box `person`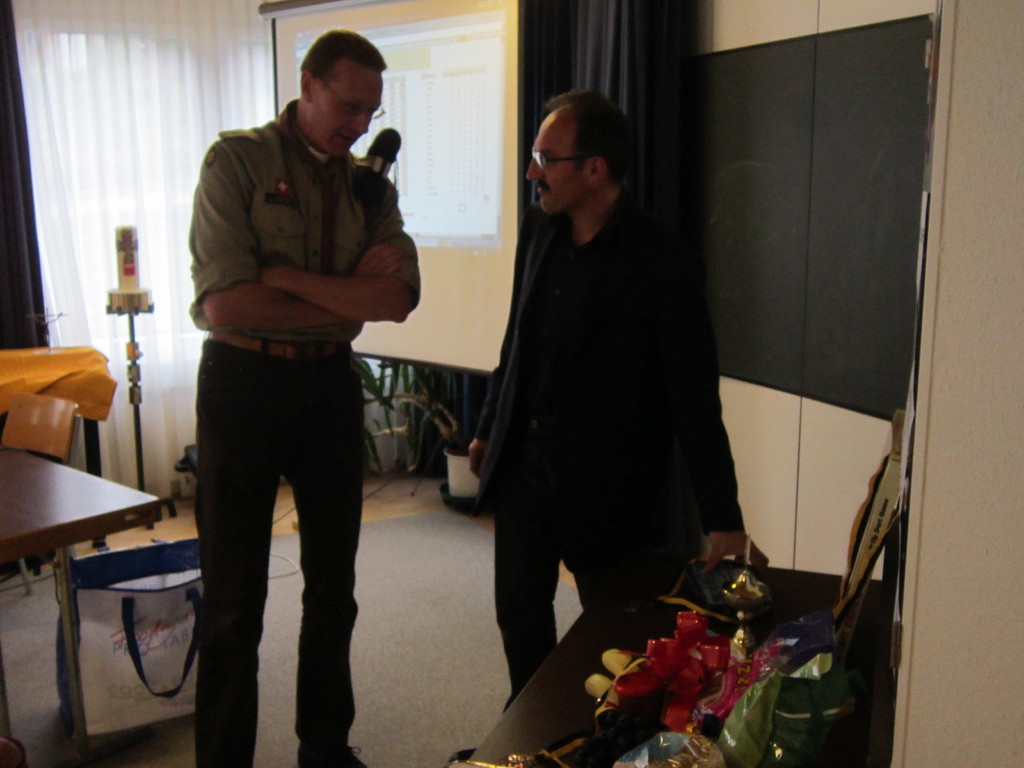
detection(454, 91, 753, 691)
